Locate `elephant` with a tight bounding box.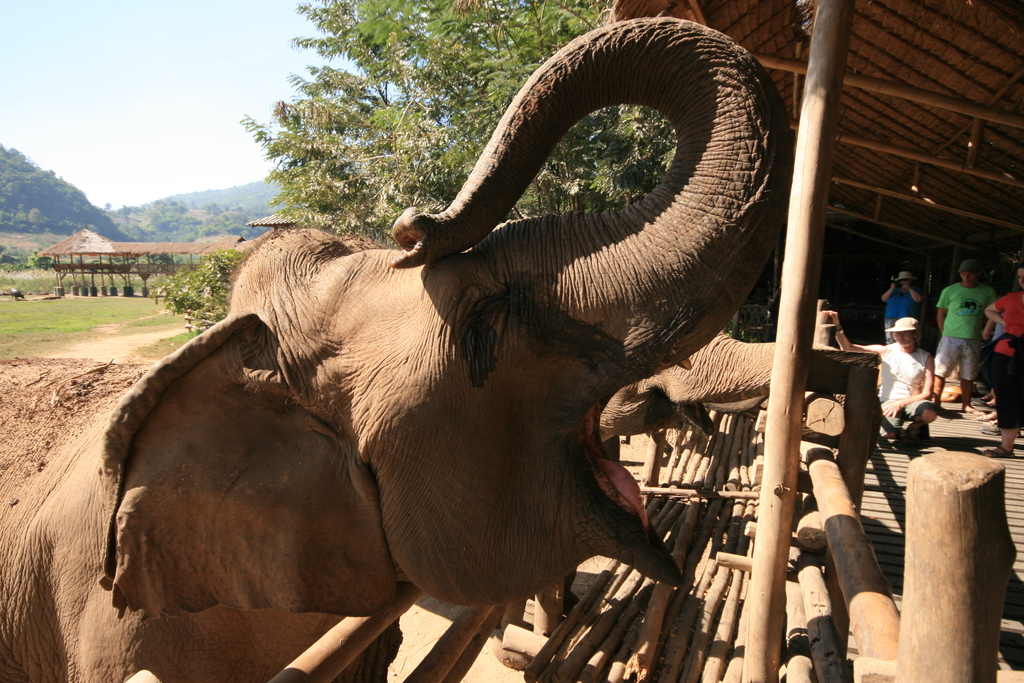
566/343/808/497.
